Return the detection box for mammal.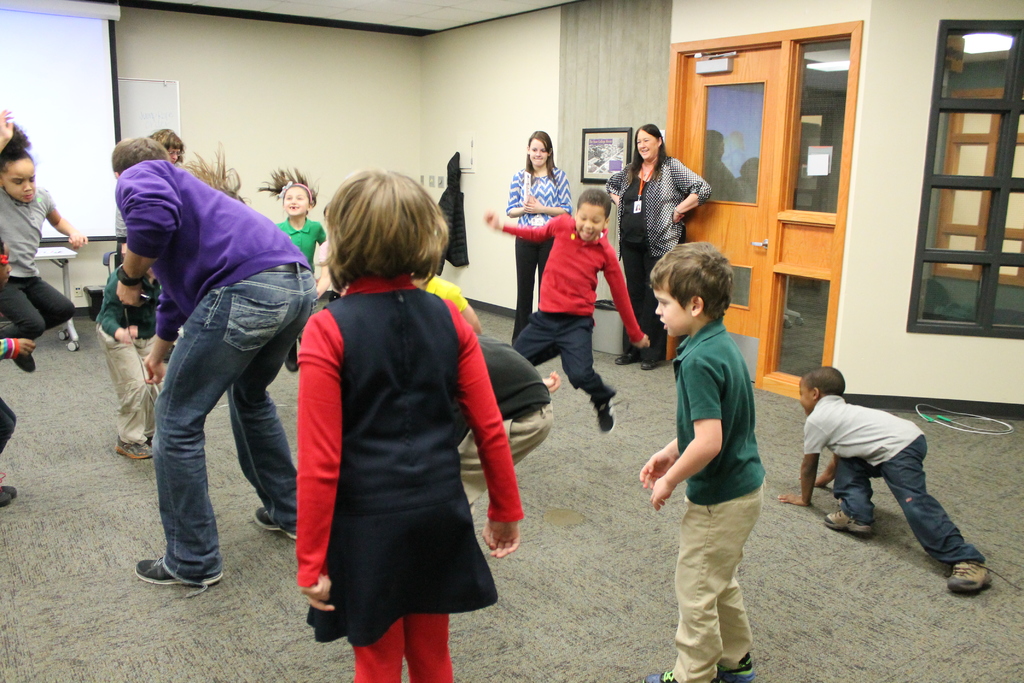
(112, 135, 314, 595).
